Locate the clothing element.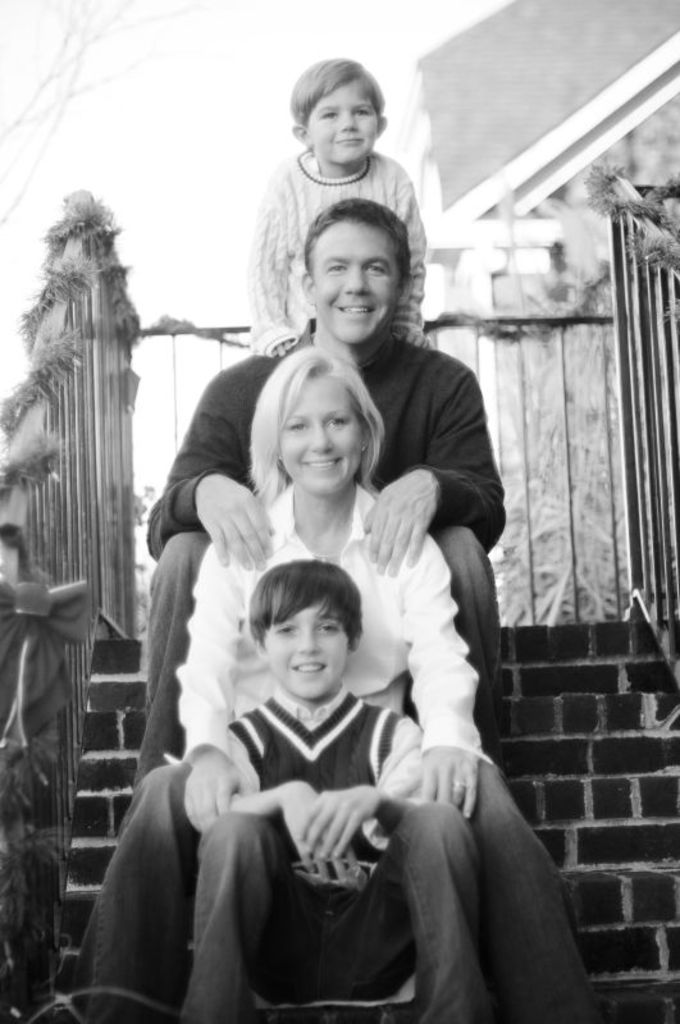
Element bbox: [left=179, top=694, right=501, bottom=1023].
